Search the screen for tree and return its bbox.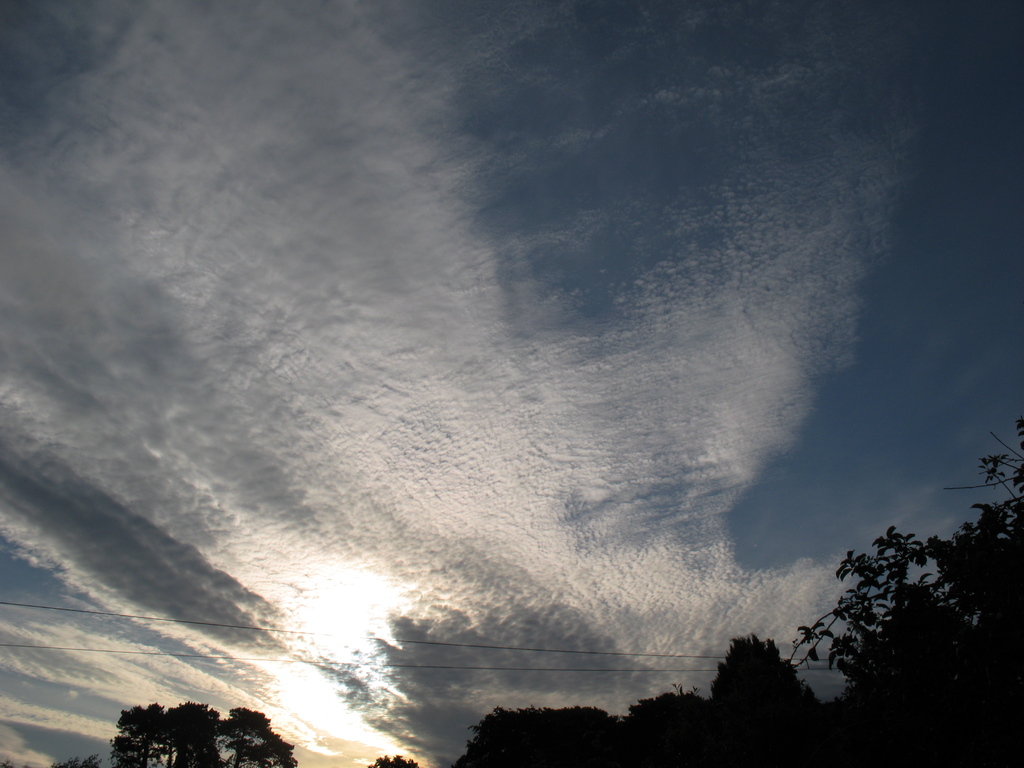
Found: <box>451,698,627,767</box>.
